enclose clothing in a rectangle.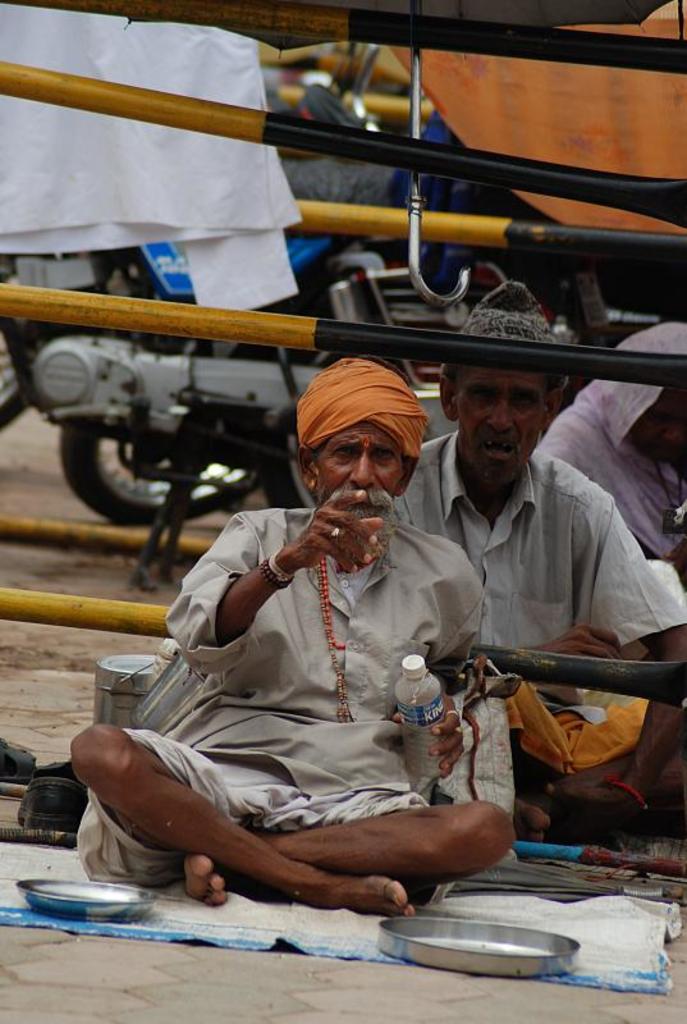
region(118, 454, 512, 899).
